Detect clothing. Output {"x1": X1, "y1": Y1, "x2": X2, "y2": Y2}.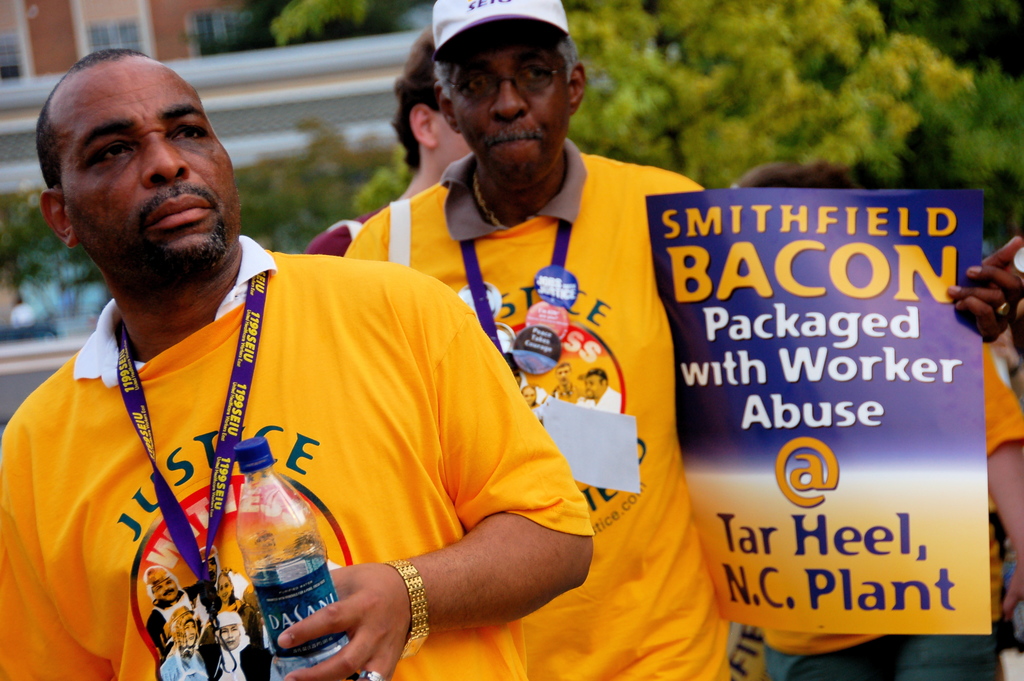
{"x1": 154, "y1": 643, "x2": 210, "y2": 680}.
